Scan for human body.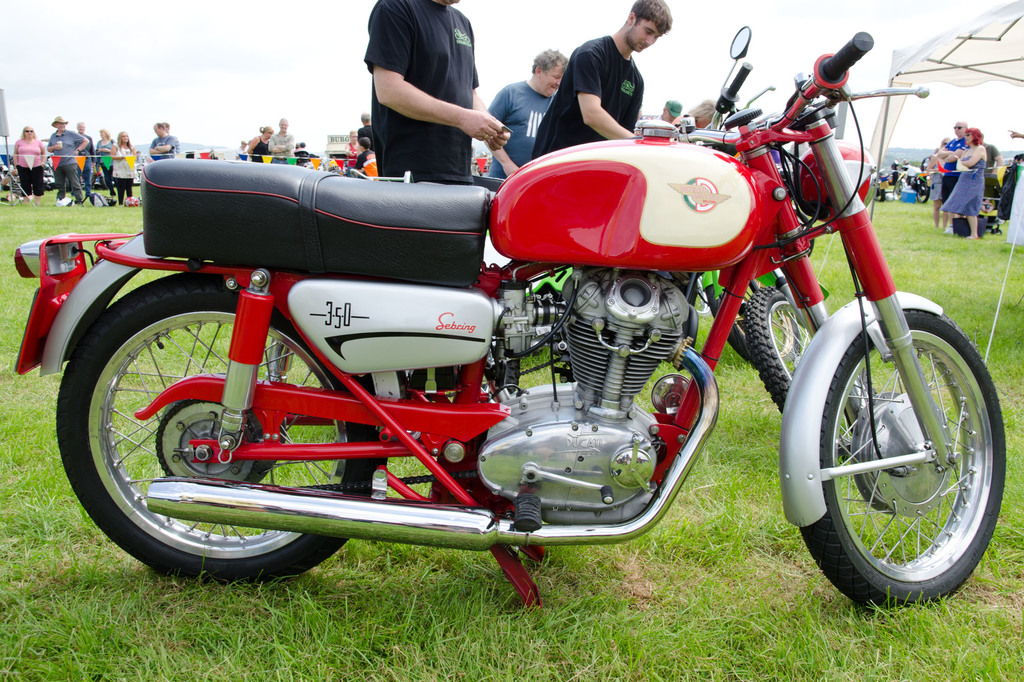
Scan result: BBox(111, 132, 137, 203).
